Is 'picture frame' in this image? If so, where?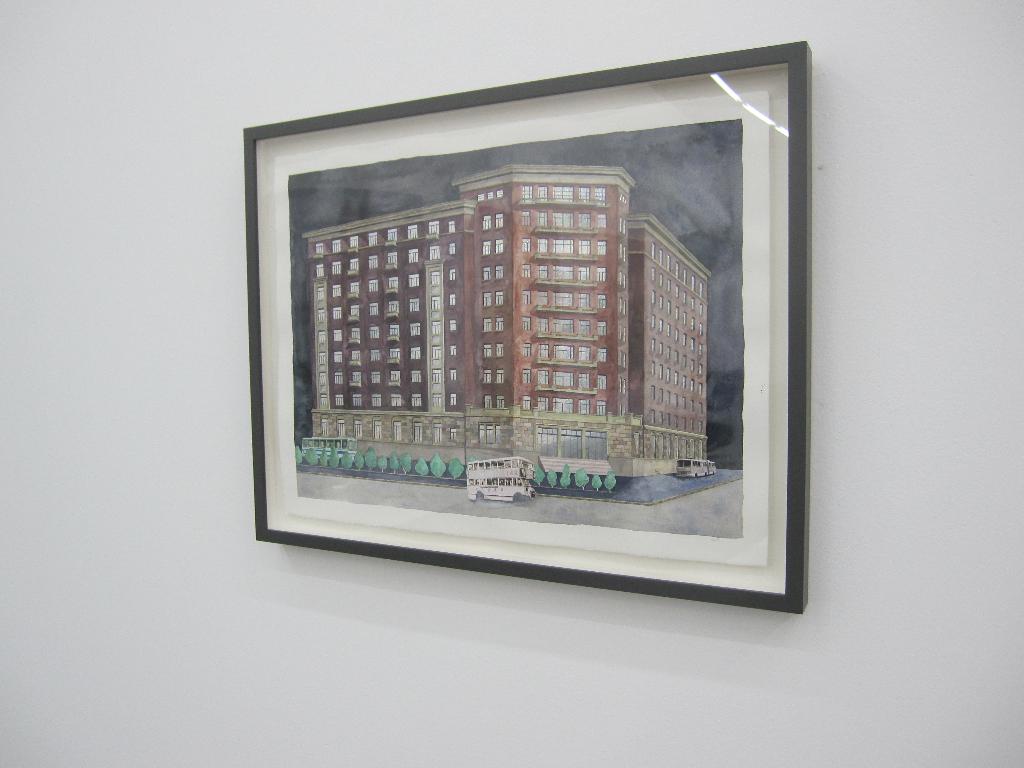
Yes, at region(220, 38, 820, 625).
